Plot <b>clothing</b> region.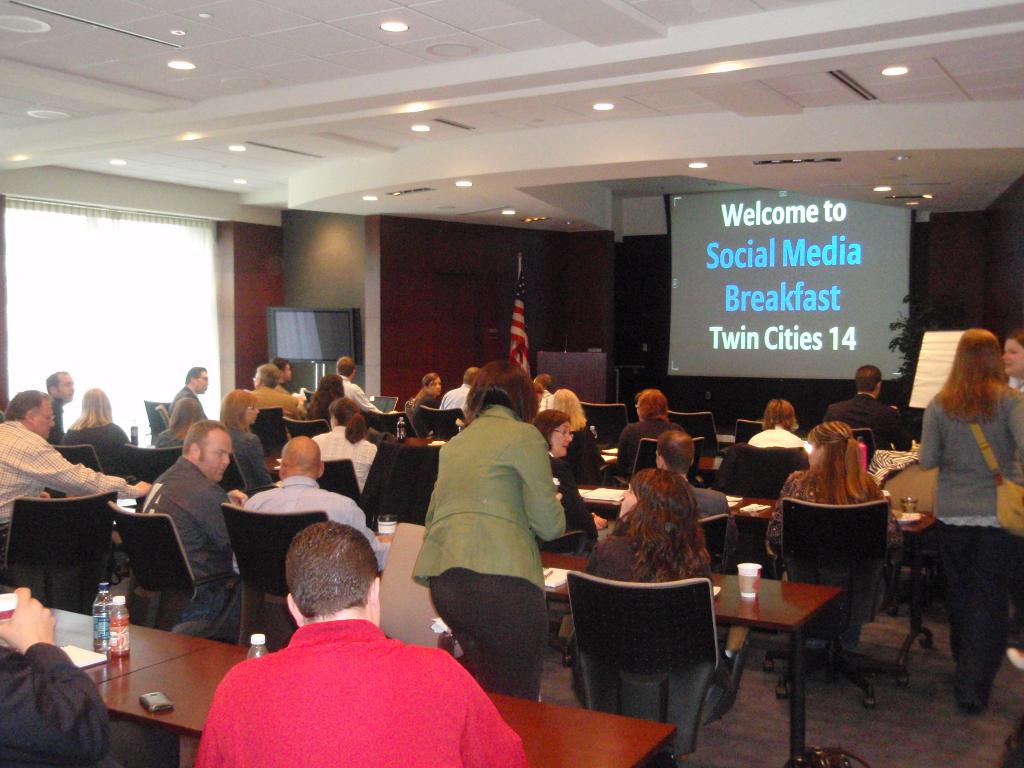
Plotted at <region>749, 422, 818, 451</region>.
